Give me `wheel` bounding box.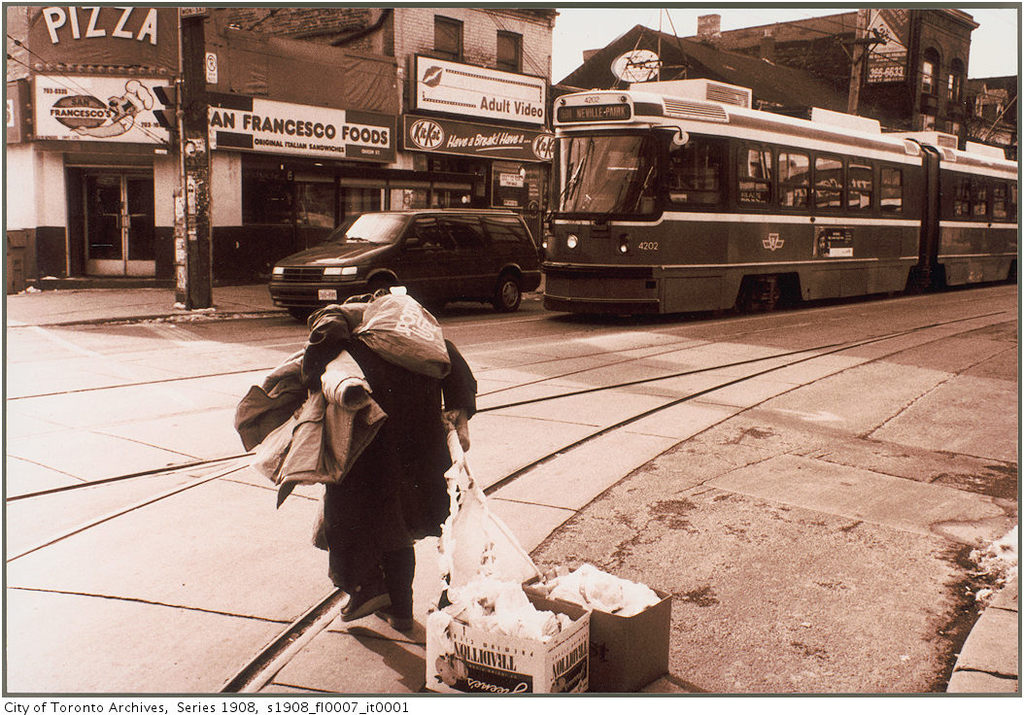
(x1=493, y1=269, x2=522, y2=311).
